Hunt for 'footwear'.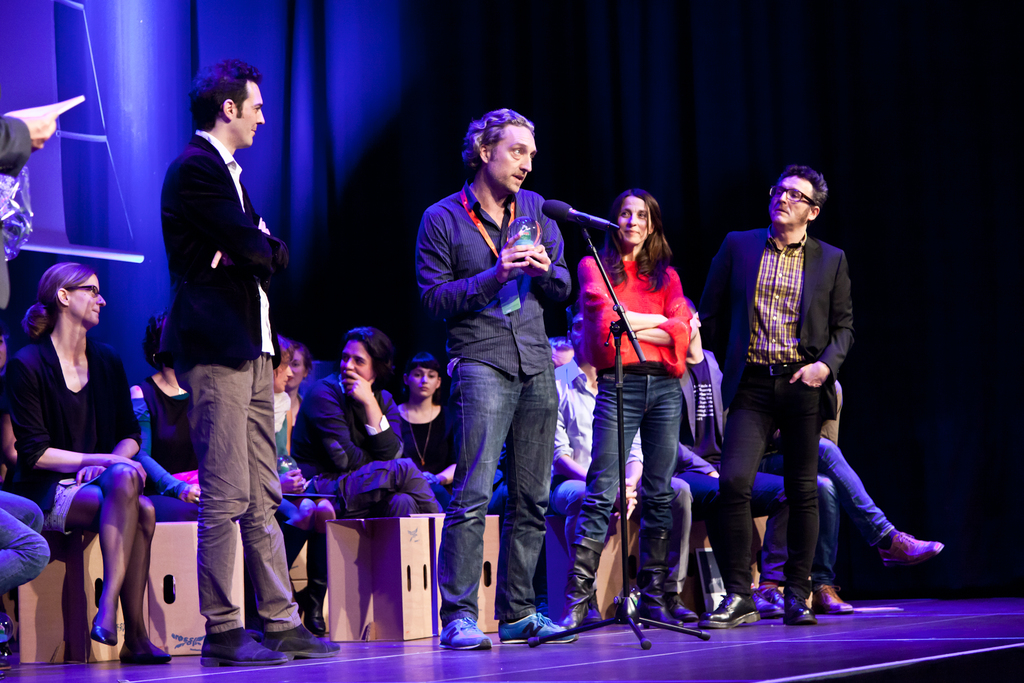
Hunted down at detection(119, 654, 172, 661).
